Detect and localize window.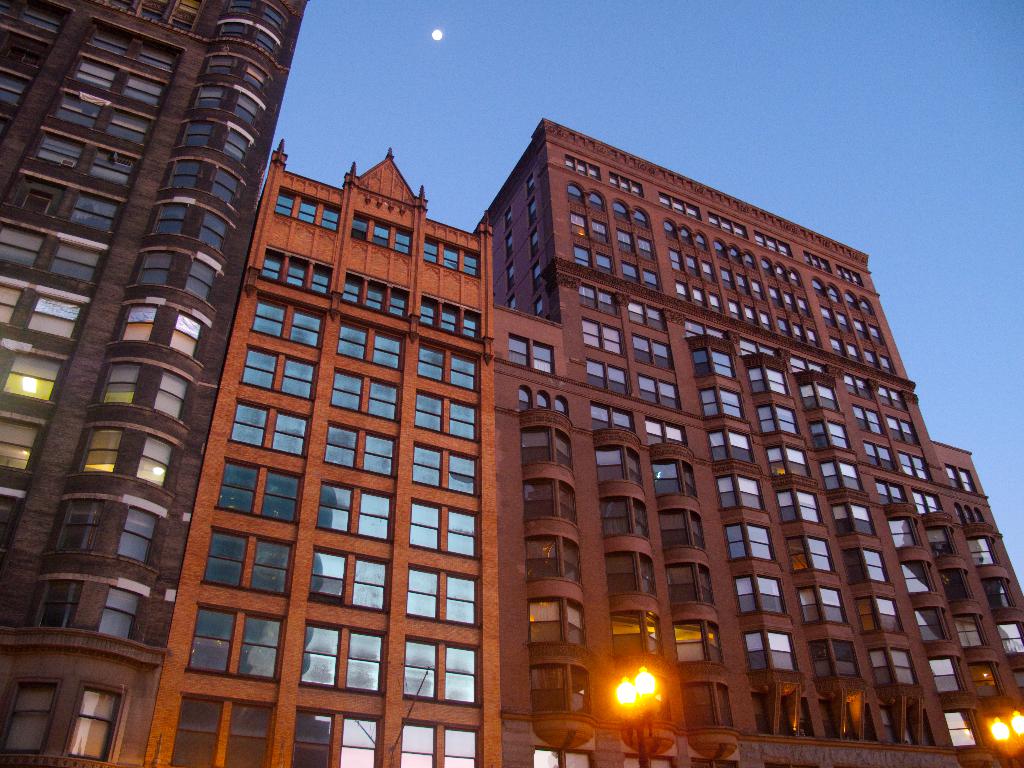
Localized at [left=770, top=286, right=813, bottom=316].
